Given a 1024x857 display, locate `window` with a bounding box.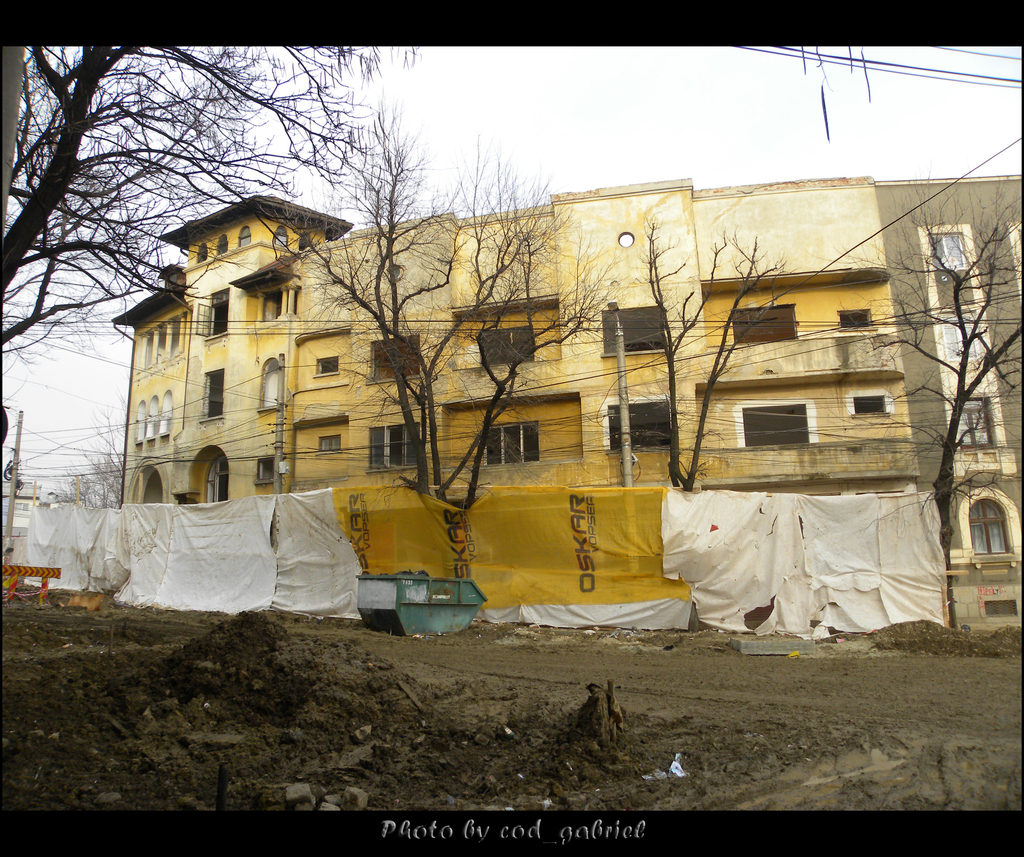
Located: (x1=963, y1=493, x2=1023, y2=566).
